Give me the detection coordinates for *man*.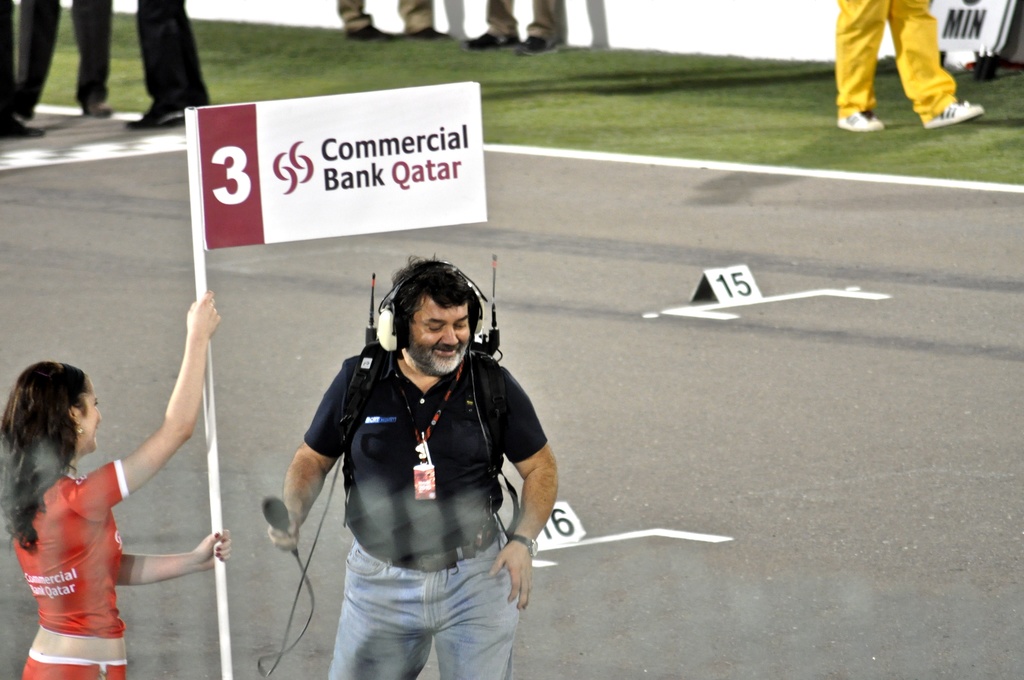
(264,252,557,679).
